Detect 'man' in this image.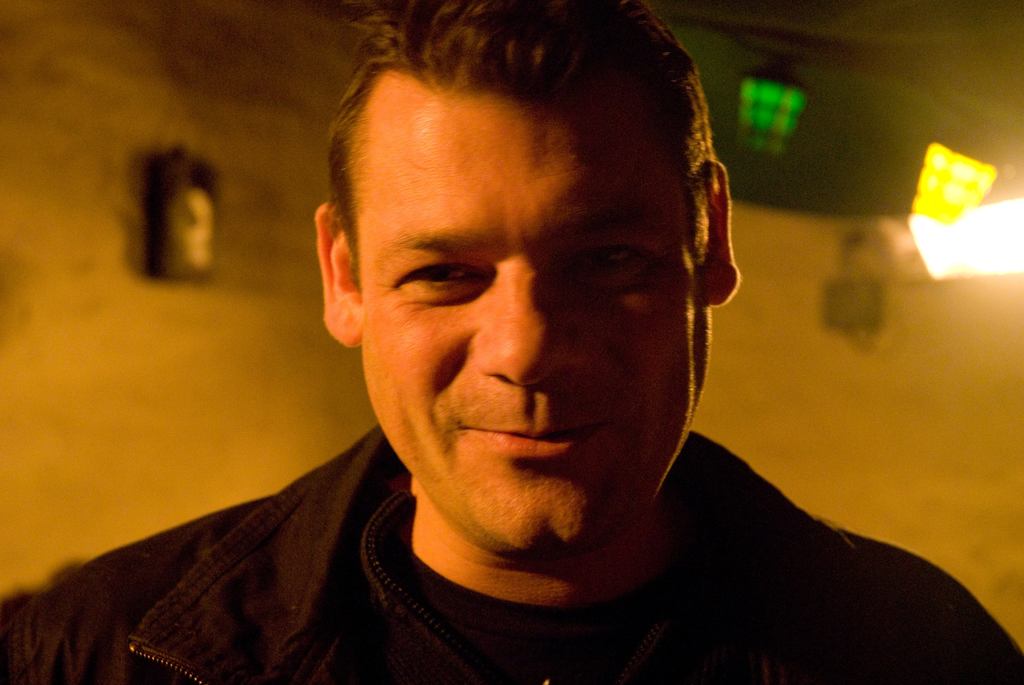
Detection: box(47, 38, 980, 670).
